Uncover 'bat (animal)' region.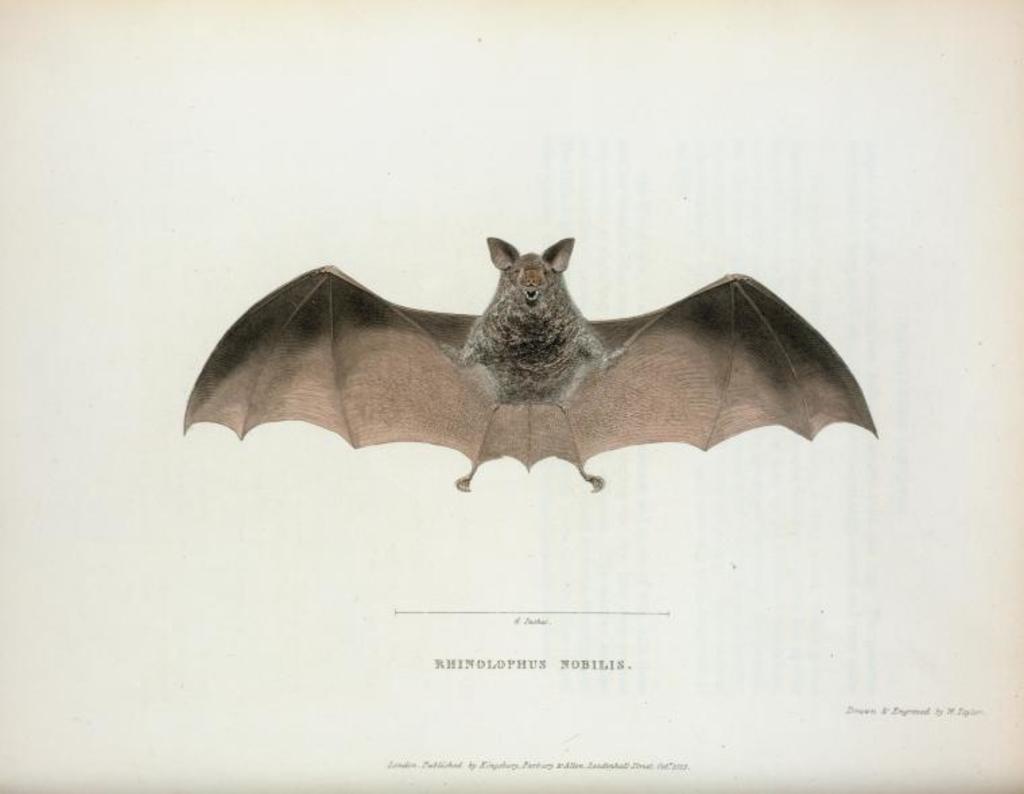
Uncovered: {"left": 178, "top": 231, "right": 878, "bottom": 499}.
